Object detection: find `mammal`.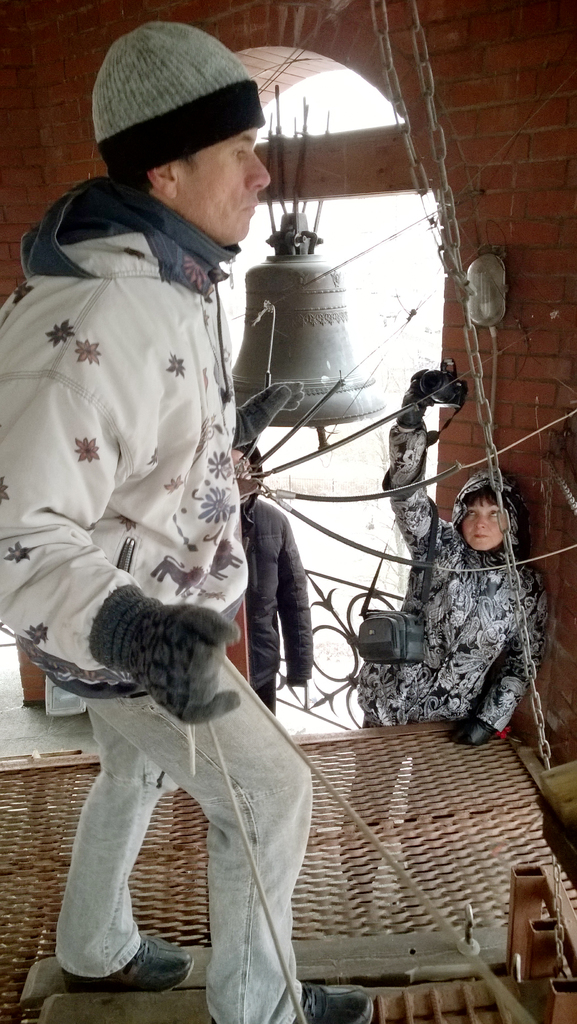
(x1=226, y1=428, x2=314, y2=711).
